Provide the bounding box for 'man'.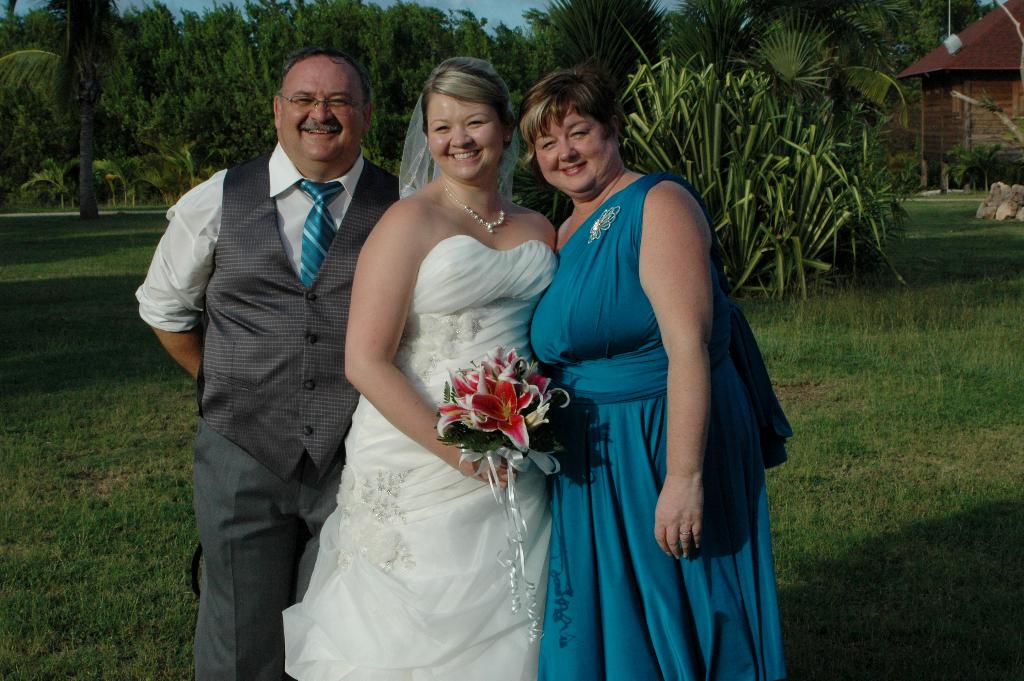
box=[157, 3, 419, 671].
